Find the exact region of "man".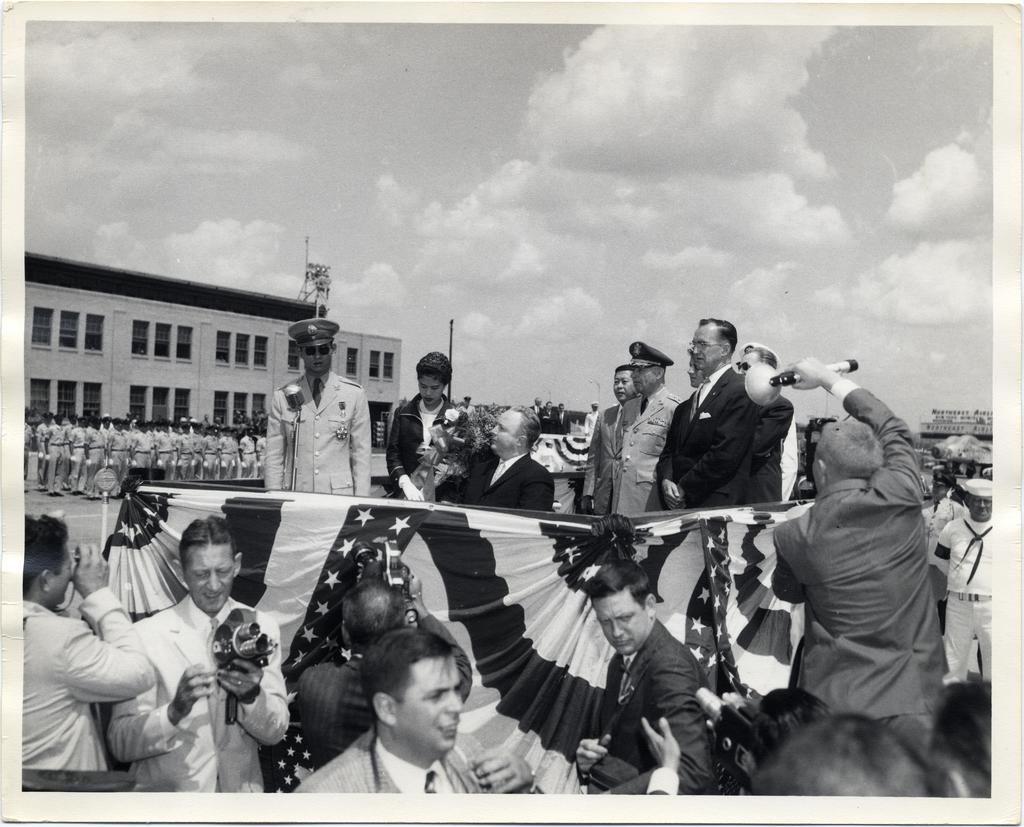
Exact region: <region>584, 401, 601, 435</region>.
